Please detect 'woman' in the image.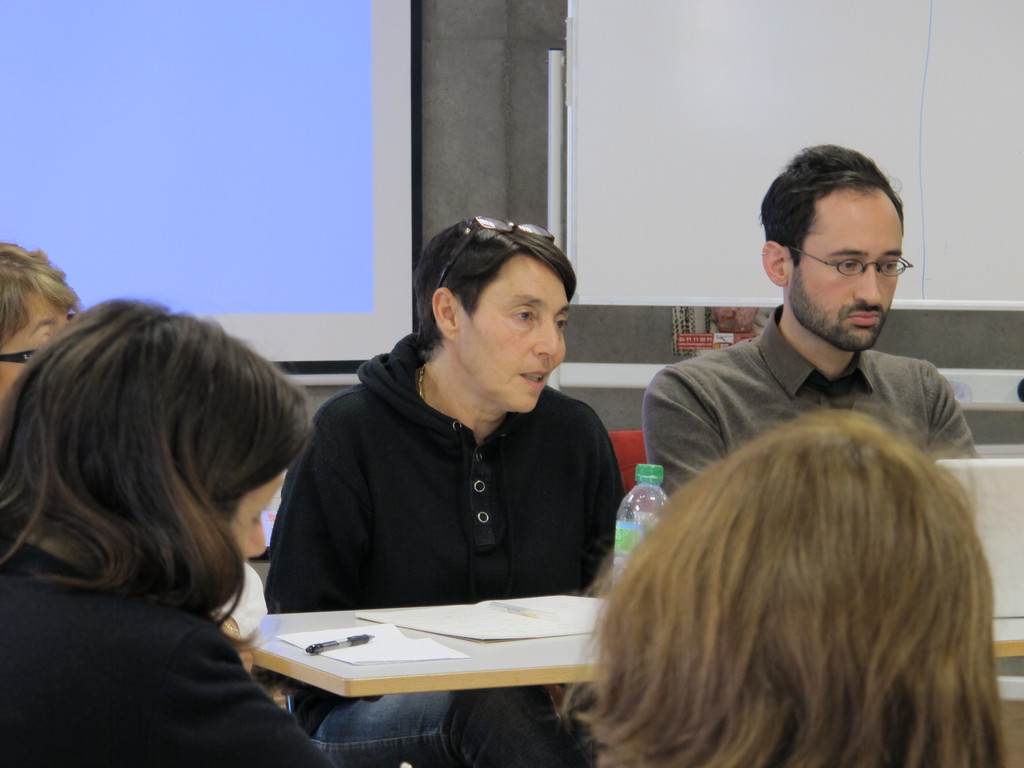
[564,394,1007,767].
